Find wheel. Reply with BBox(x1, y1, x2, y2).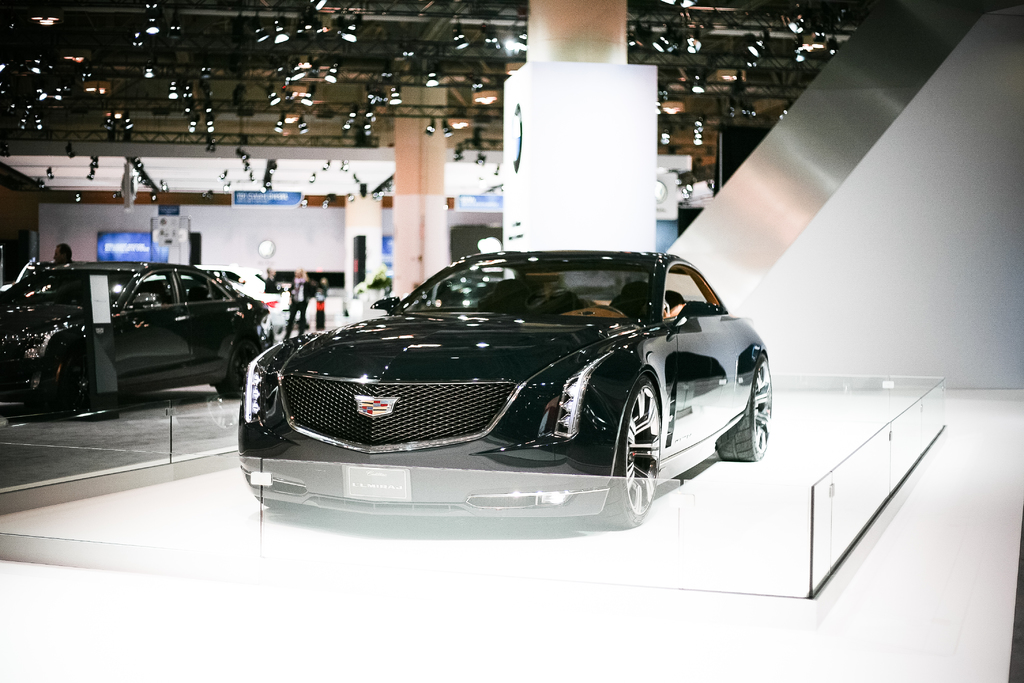
BBox(712, 352, 780, 468).
